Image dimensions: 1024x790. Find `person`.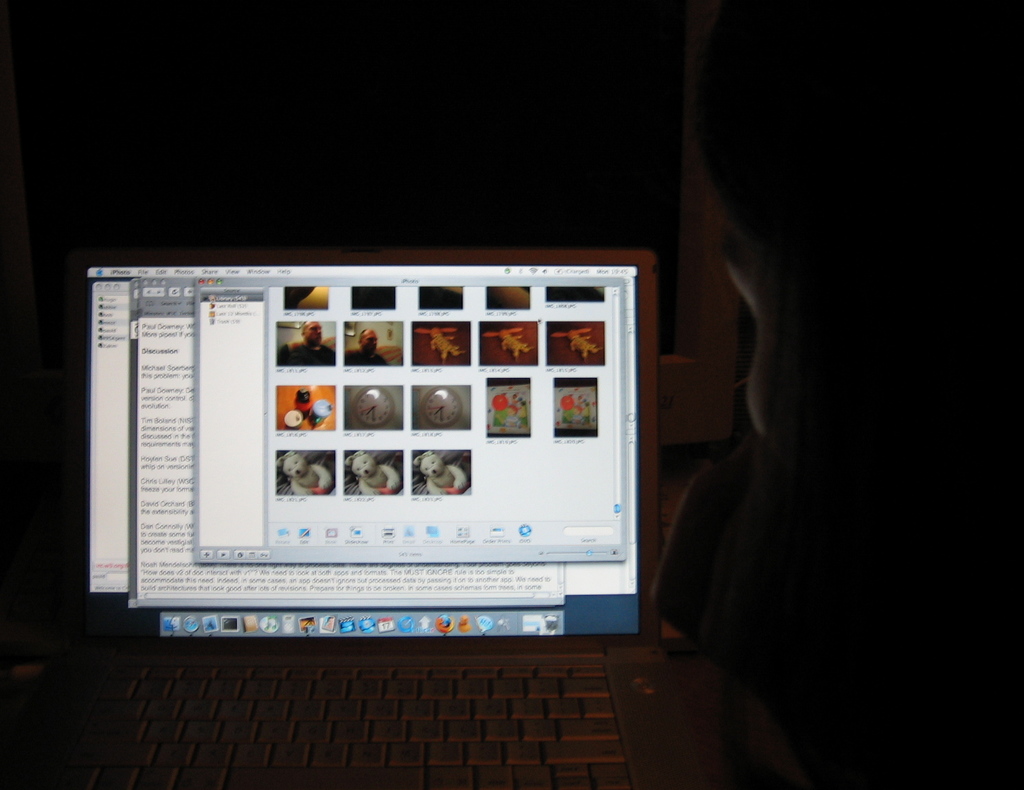
x1=275 y1=320 x2=335 y2=364.
